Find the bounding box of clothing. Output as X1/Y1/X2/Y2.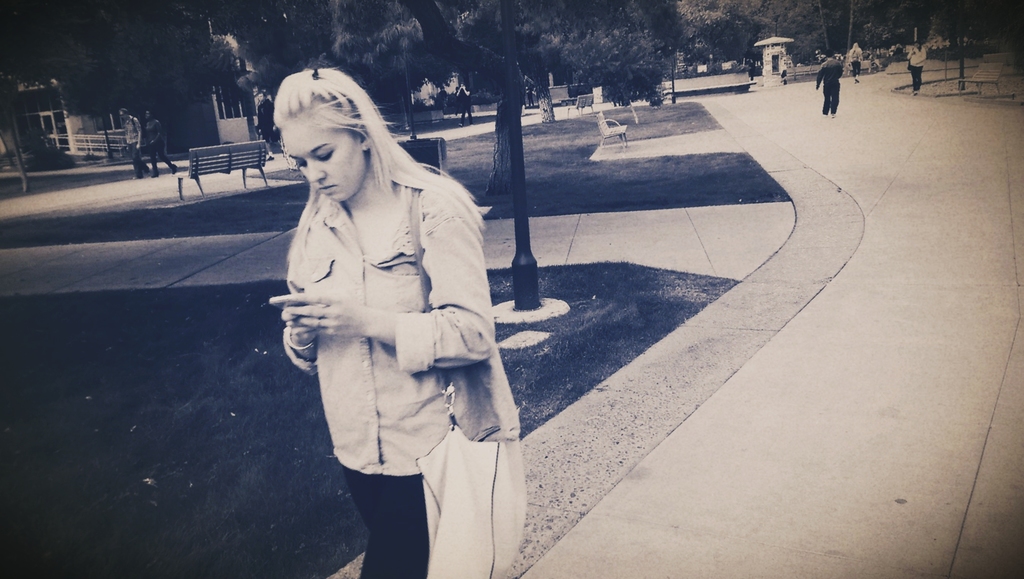
124/115/143/172.
